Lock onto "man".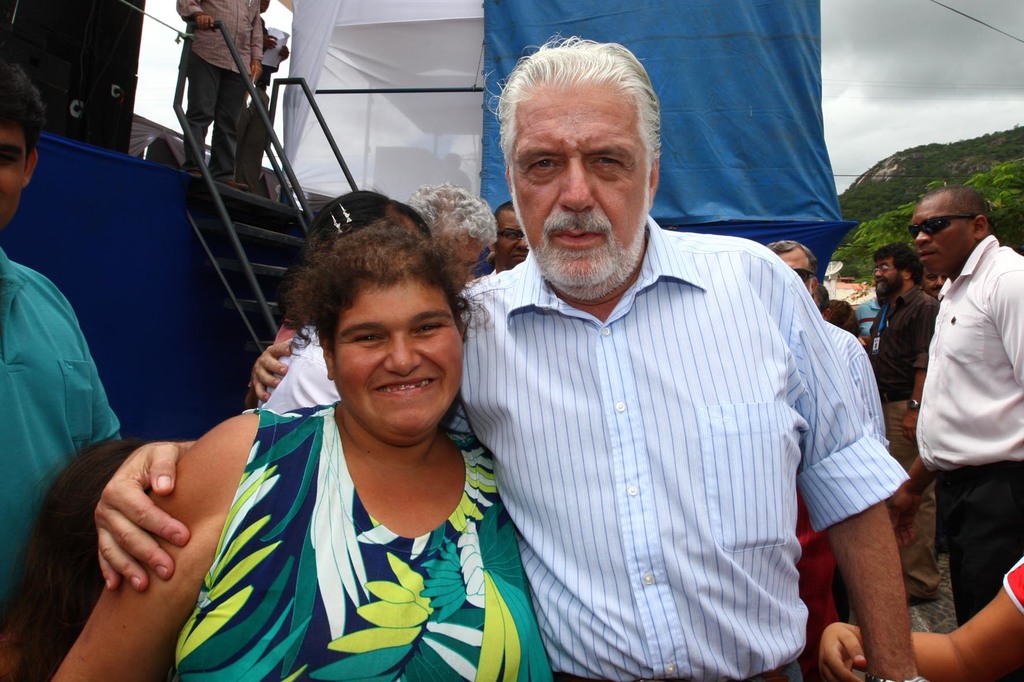
Locked: rect(858, 244, 943, 603).
